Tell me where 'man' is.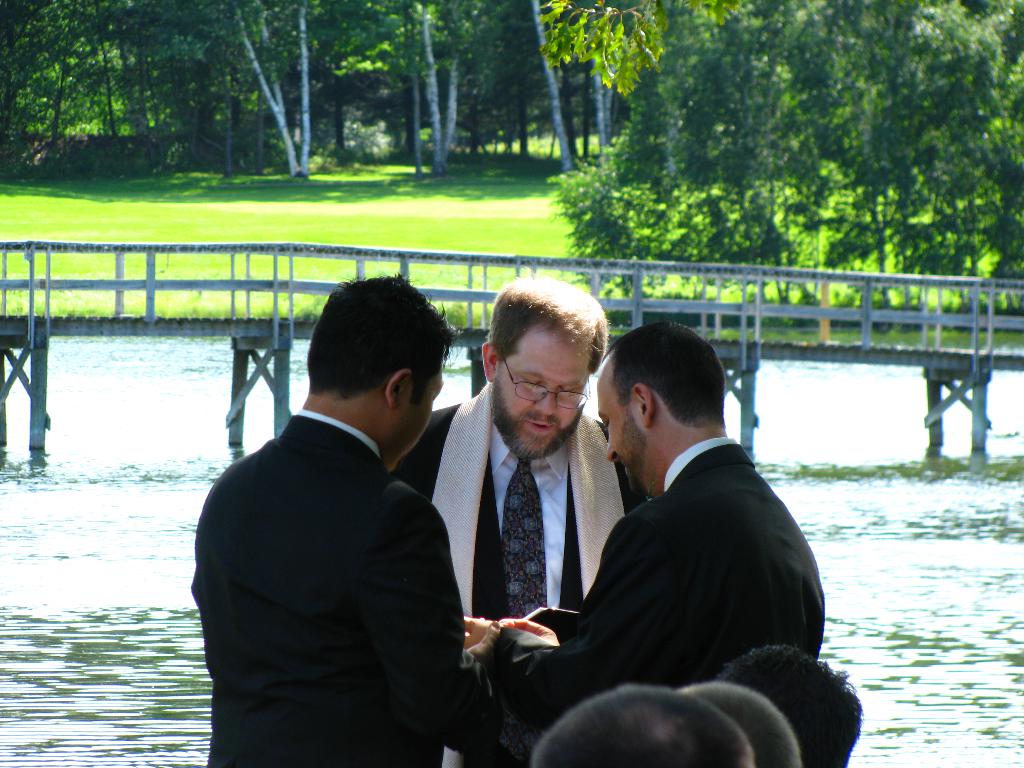
'man' is at 470,321,822,737.
